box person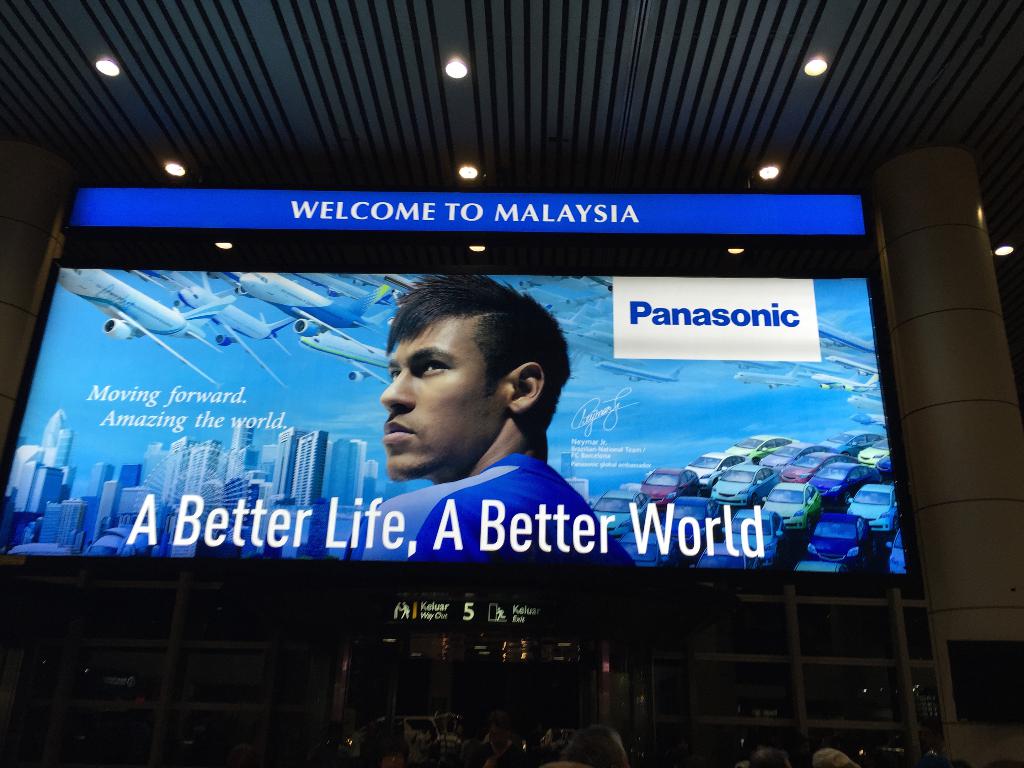
bbox(536, 722, 636, 767)
